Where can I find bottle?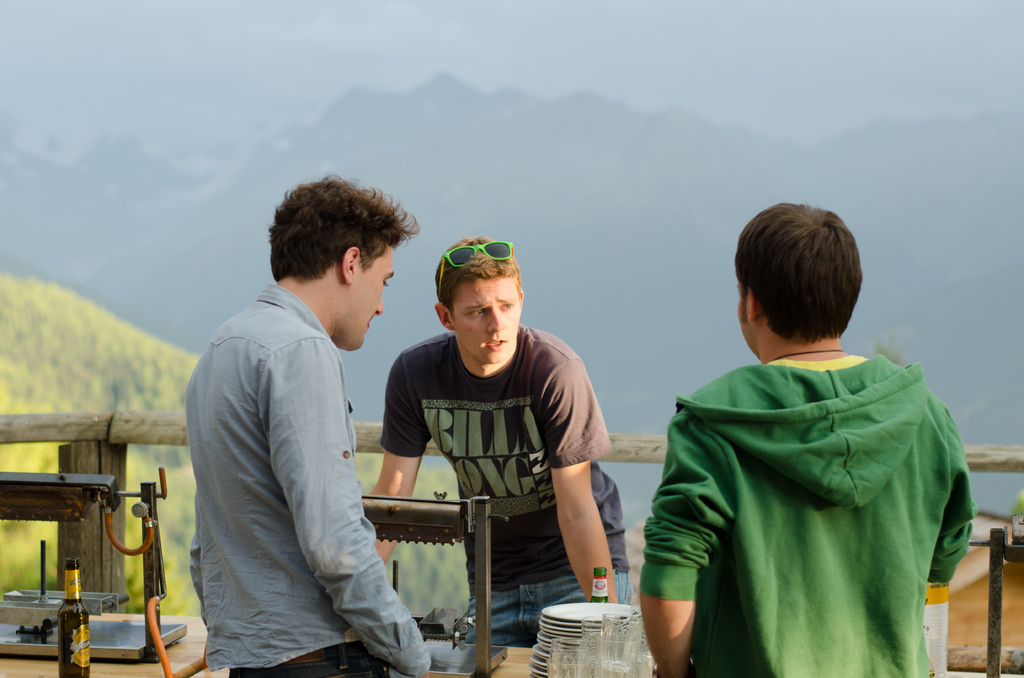
You can find it at box(56, 558, 92, 677).
